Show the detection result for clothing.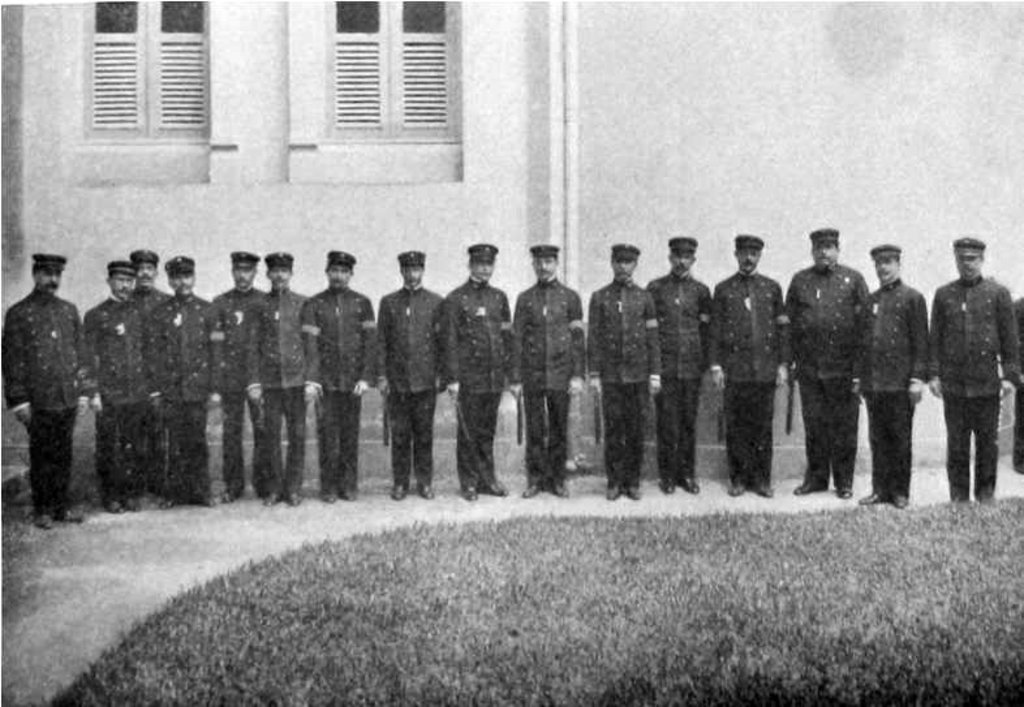
bbox=(714, 263, 788, 483).
